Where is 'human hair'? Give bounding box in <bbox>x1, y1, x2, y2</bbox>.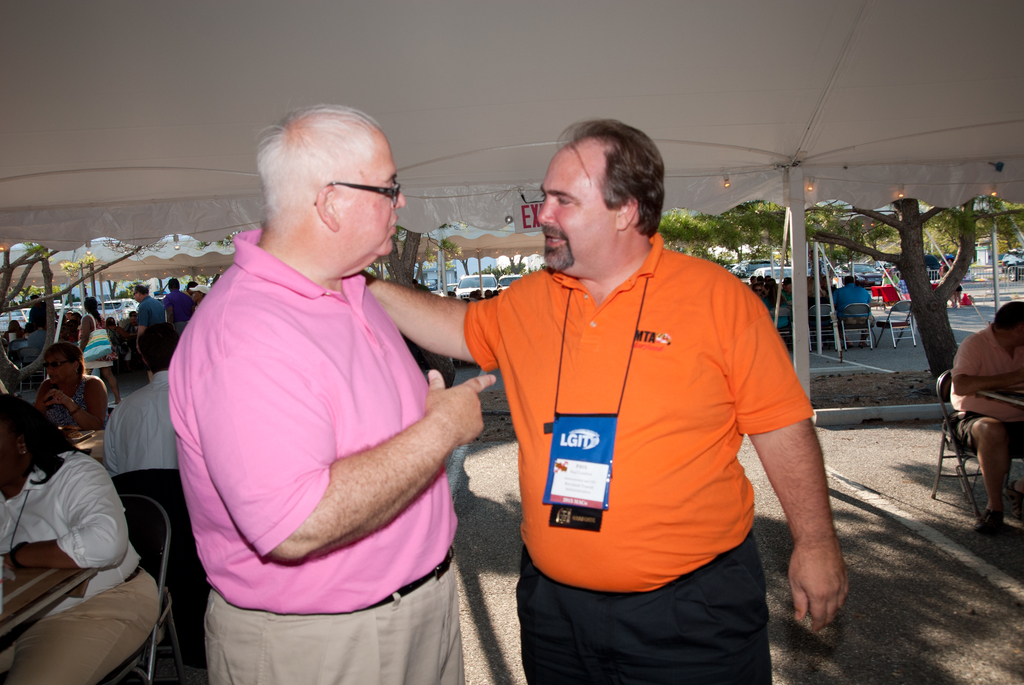
<bbox>232, 99, 397, 257</bbox>.
